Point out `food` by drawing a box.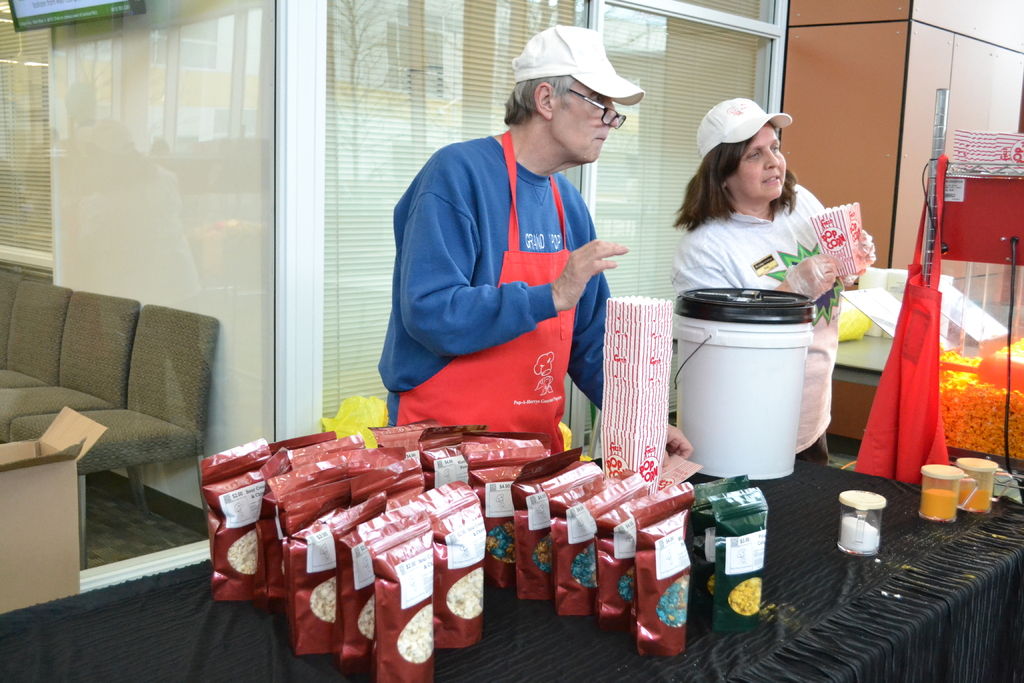
left=614, top=565, right=636, bottom=605.
